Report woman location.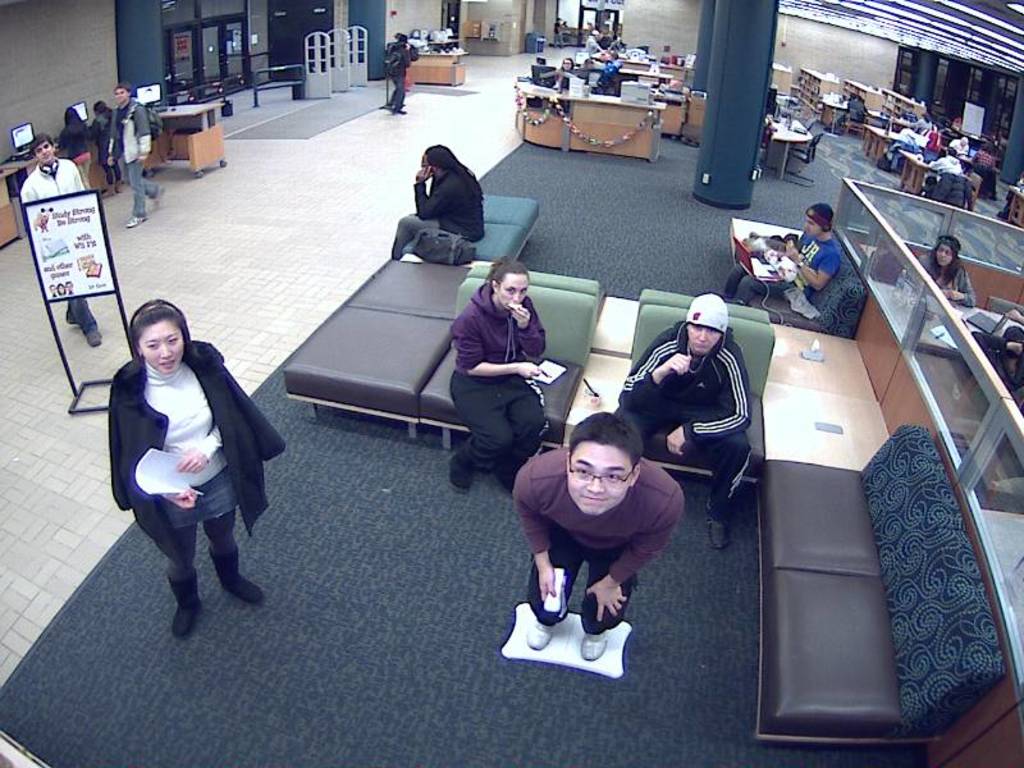
Report: crop(58, 105, 95, 189).
